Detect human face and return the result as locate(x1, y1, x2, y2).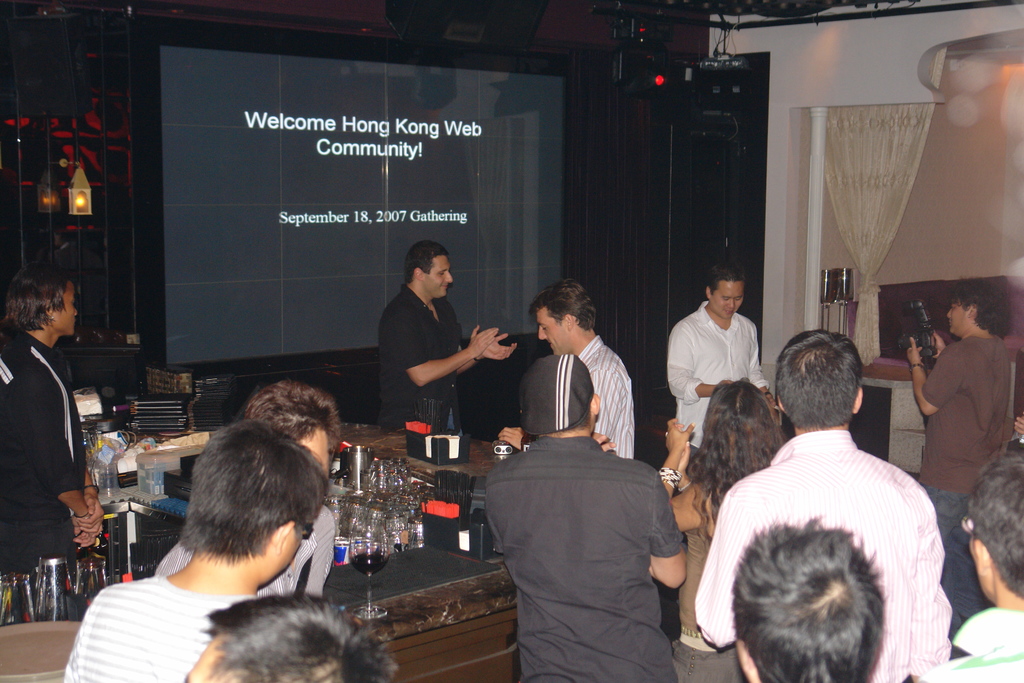
locate(62, 284, 78, 335).
